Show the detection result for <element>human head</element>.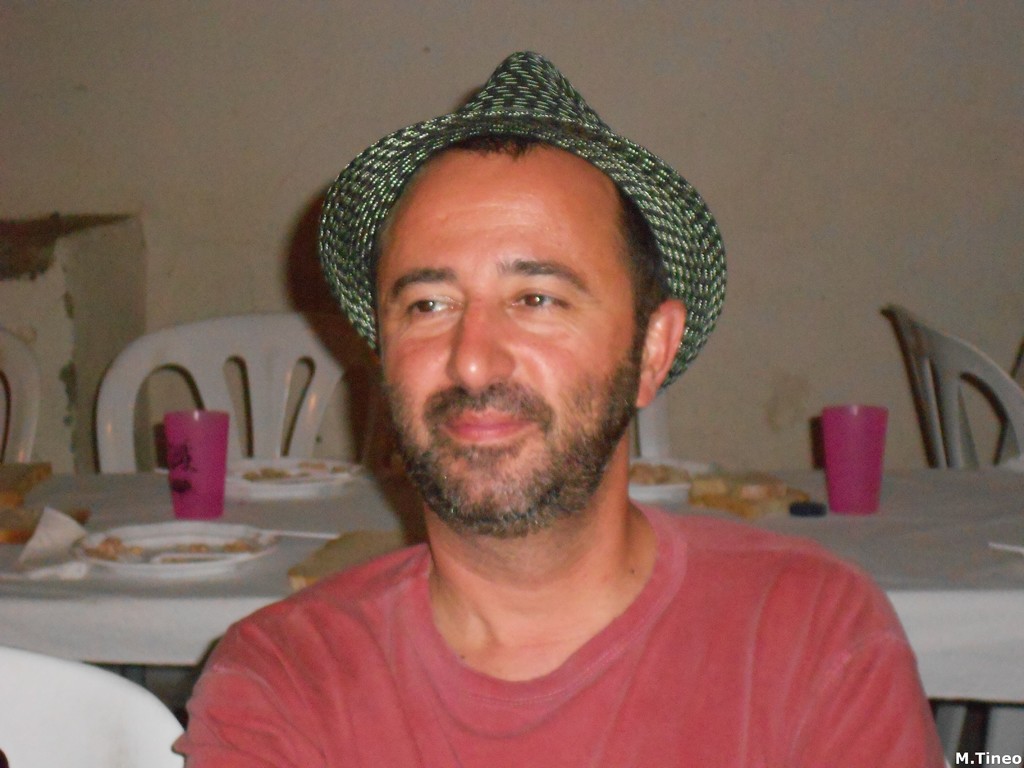
BBox(300, 44, 698, 545).
